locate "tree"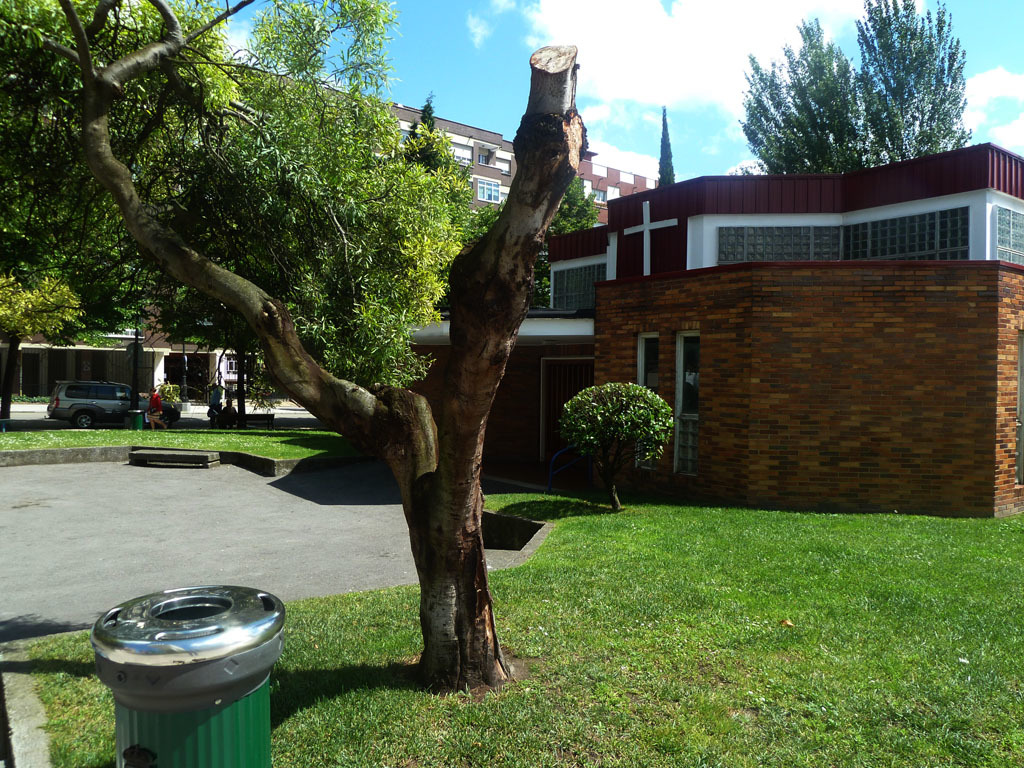
(x1=557, y1=377, x2=681, y2=513)
